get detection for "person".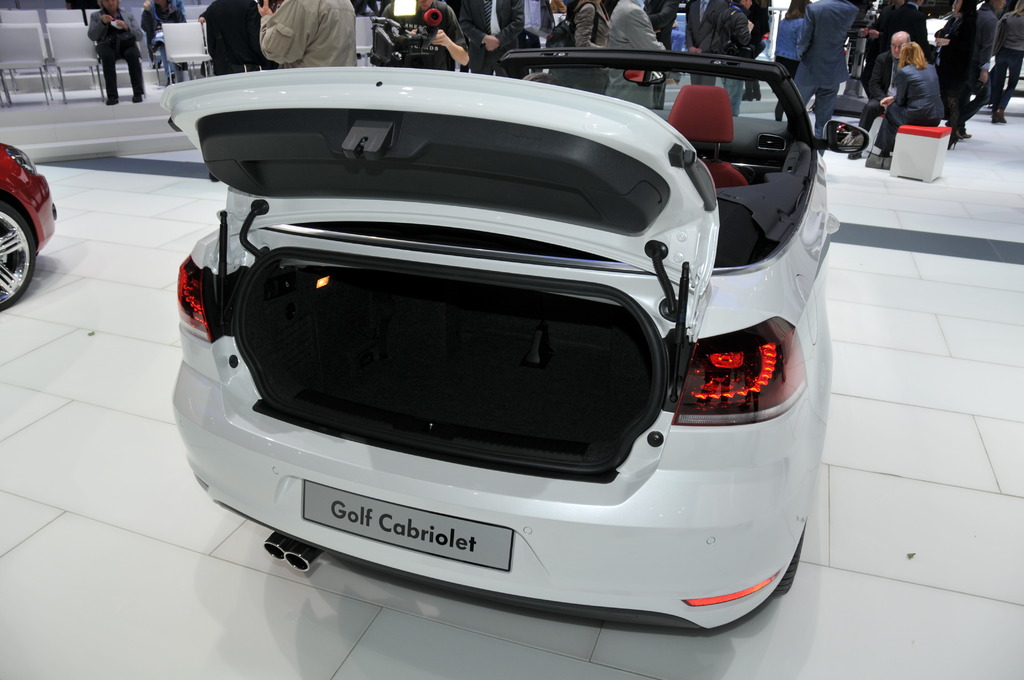
Detection: select_region(136, 0, 186, 84).
